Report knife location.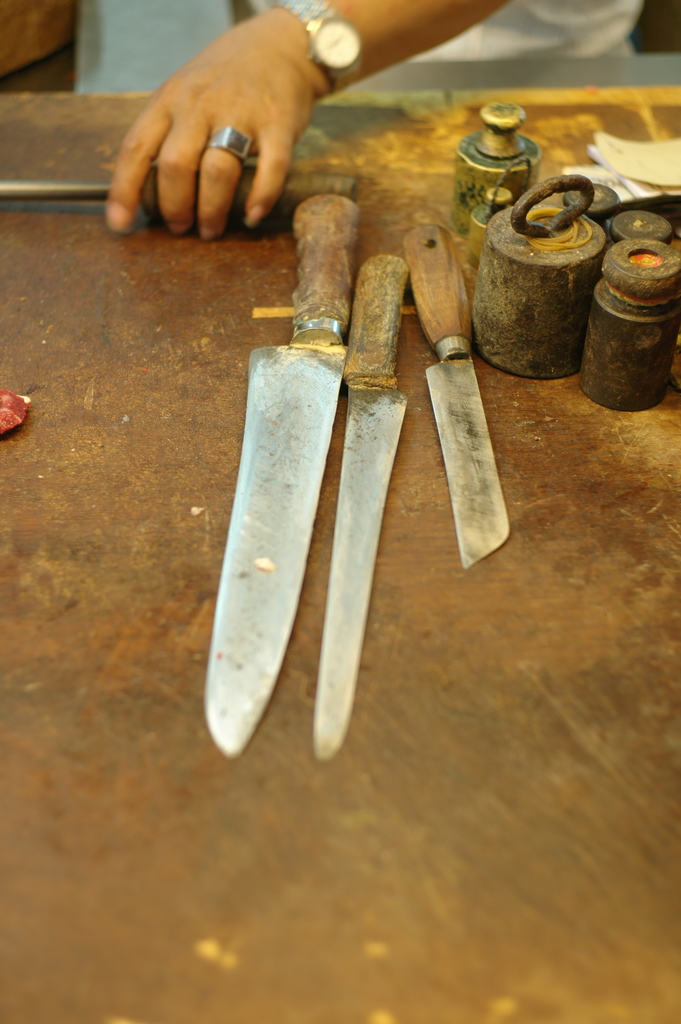
Report: <region>404, 221, 513, 568</region>.
